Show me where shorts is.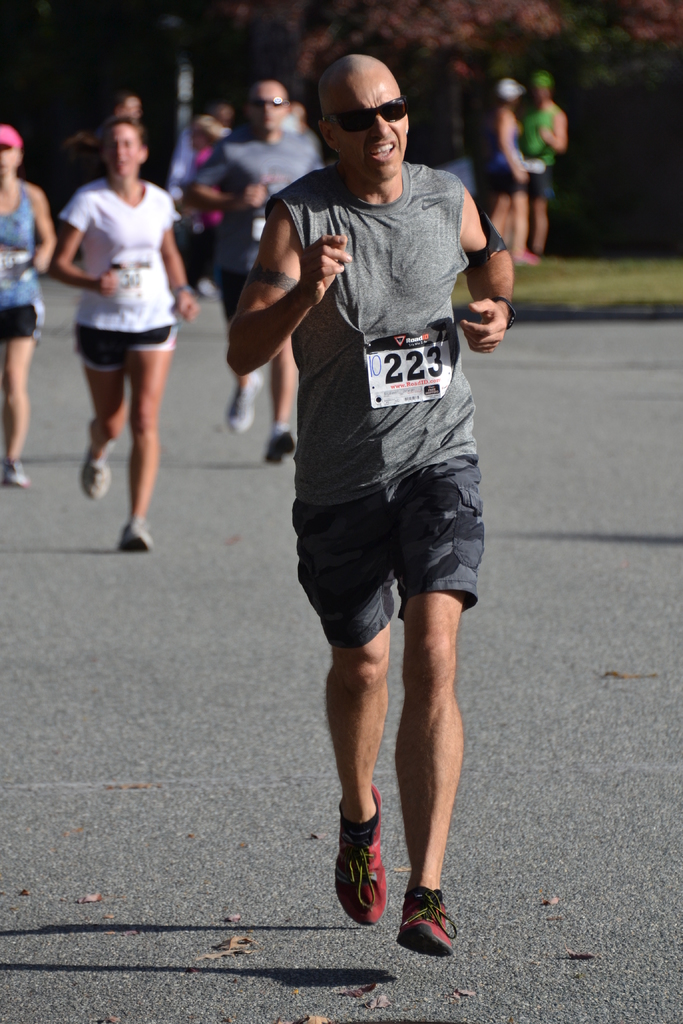
shorts is at {"left": 525, "top": 172, "right": 549, "bottom": 195}.
